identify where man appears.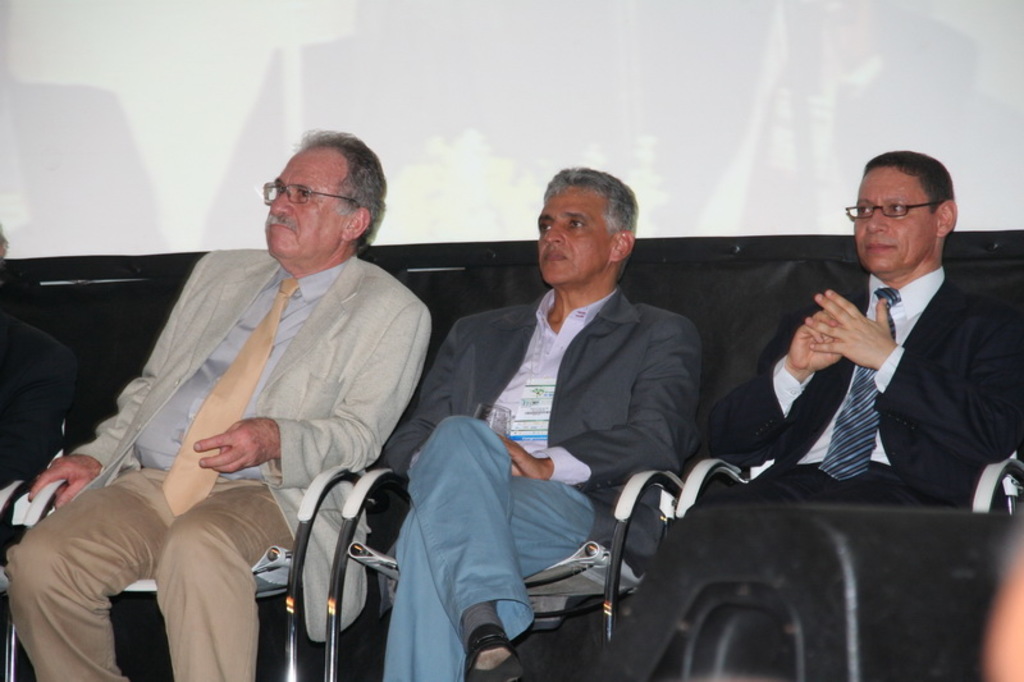
Appears at select_region(695, 147, 1023, 513).
